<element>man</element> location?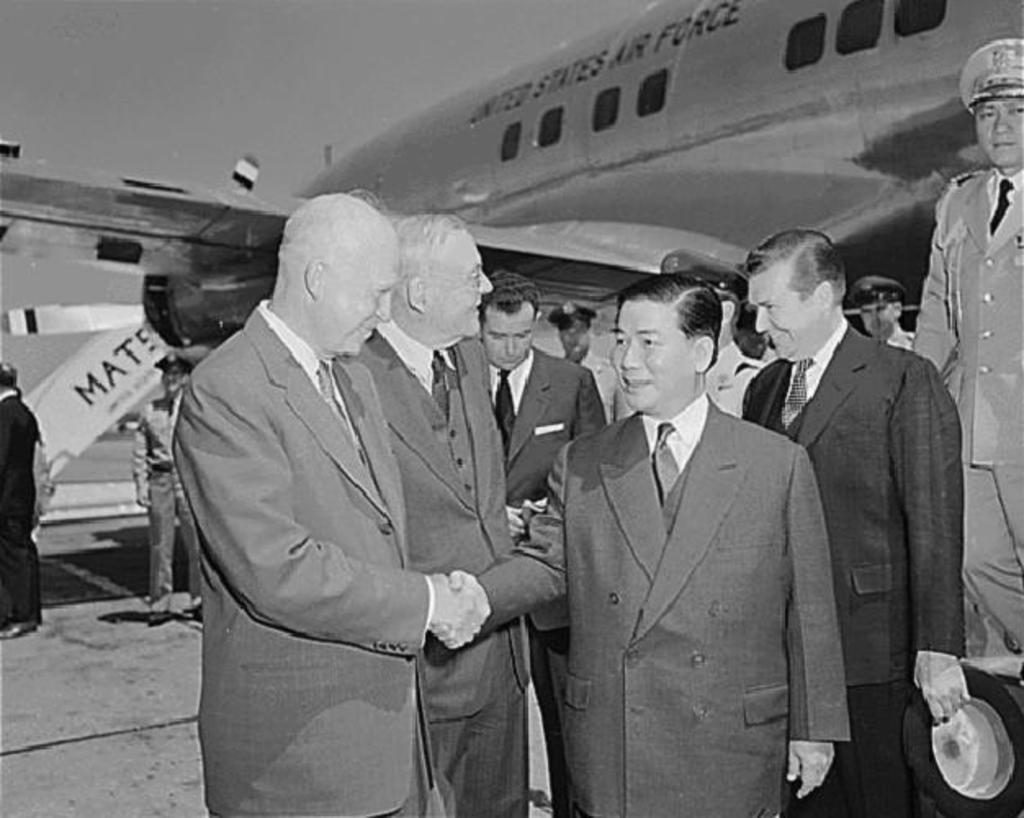
{"left": 849, "top": 273, "right": 924, "bottom": 357}
